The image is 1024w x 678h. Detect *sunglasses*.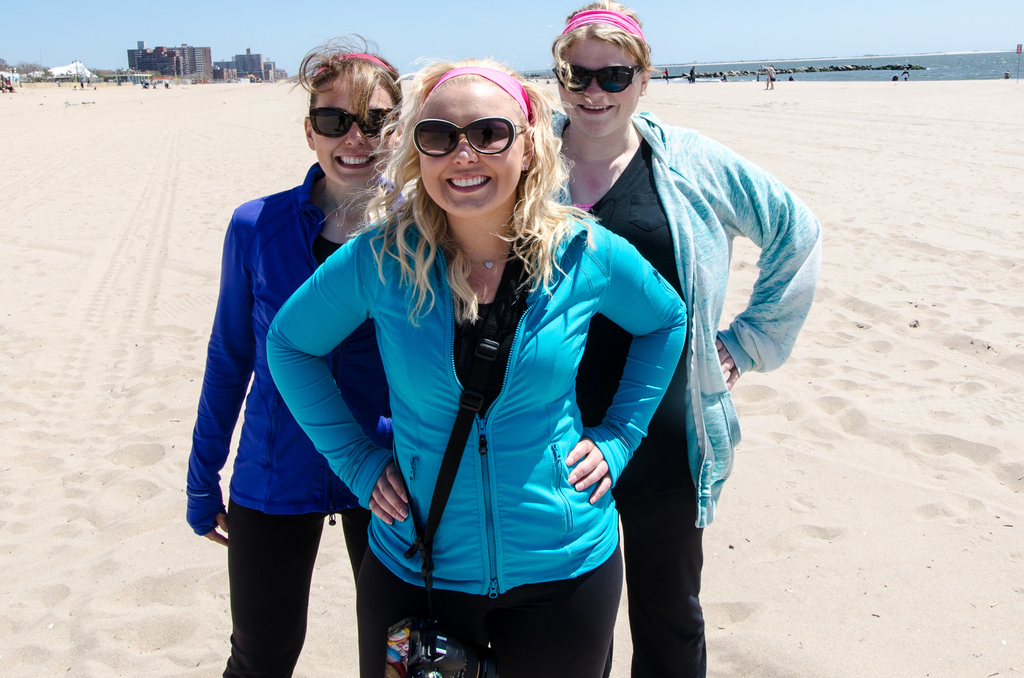
Detection: <region>553, 64, 642, 92</region>.
